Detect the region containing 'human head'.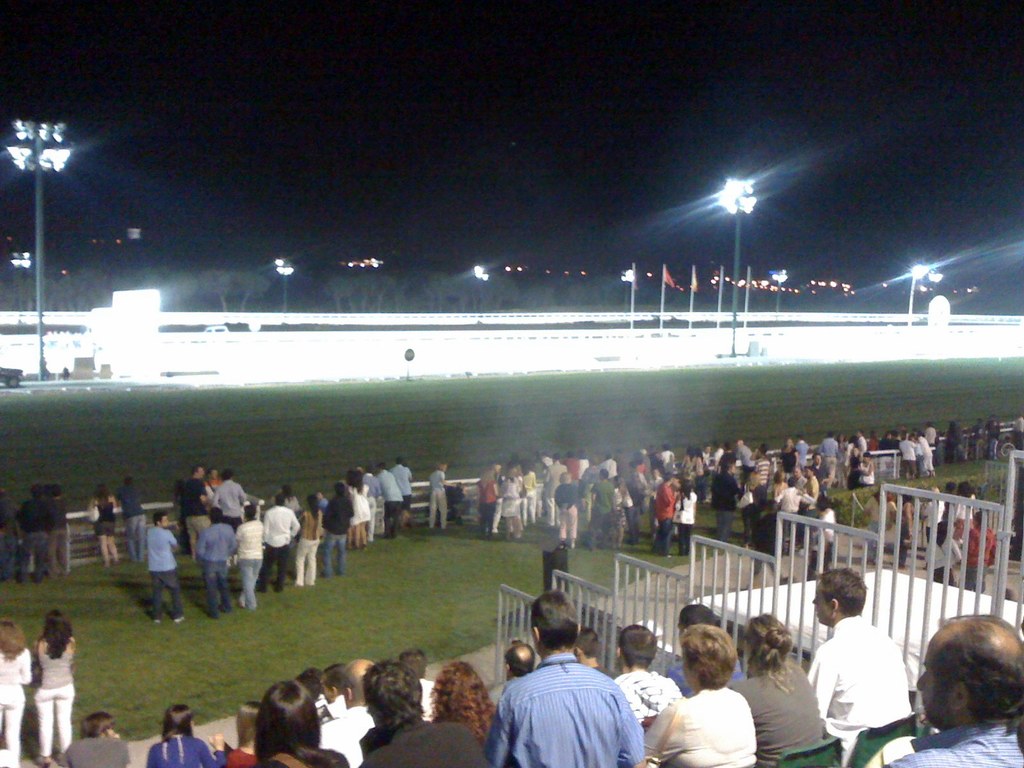
(left=754, top=440, right=769, bottom=458).
